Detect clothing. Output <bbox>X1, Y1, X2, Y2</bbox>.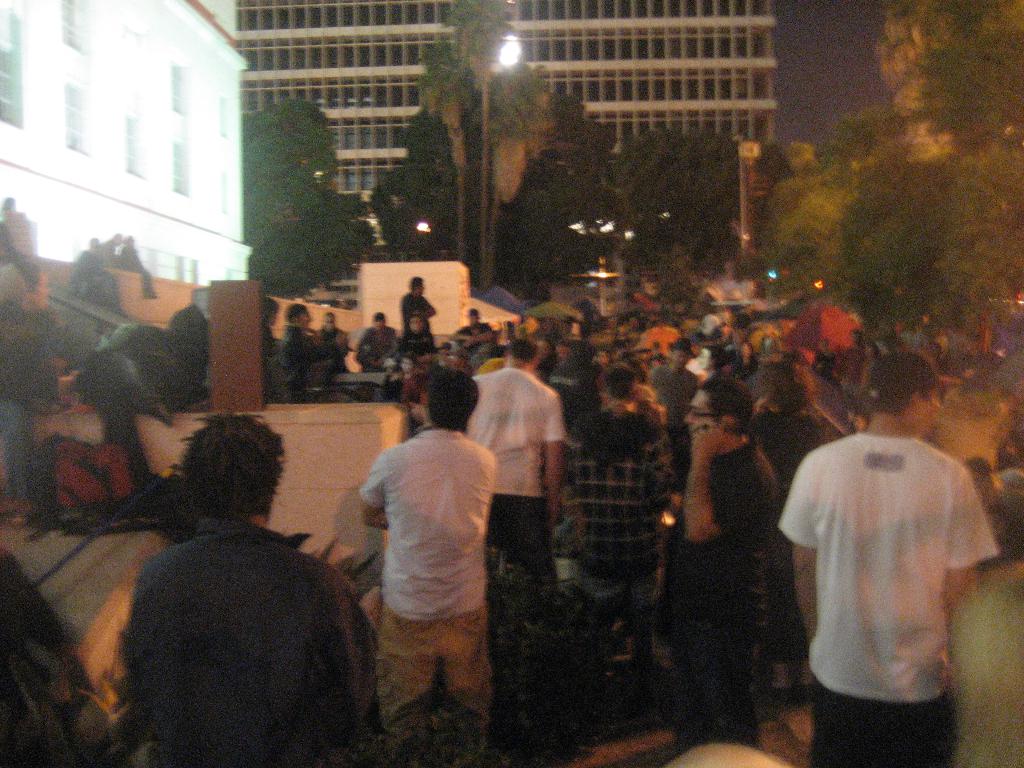
<bbox>648, 425, 782, 760</bbox>.
